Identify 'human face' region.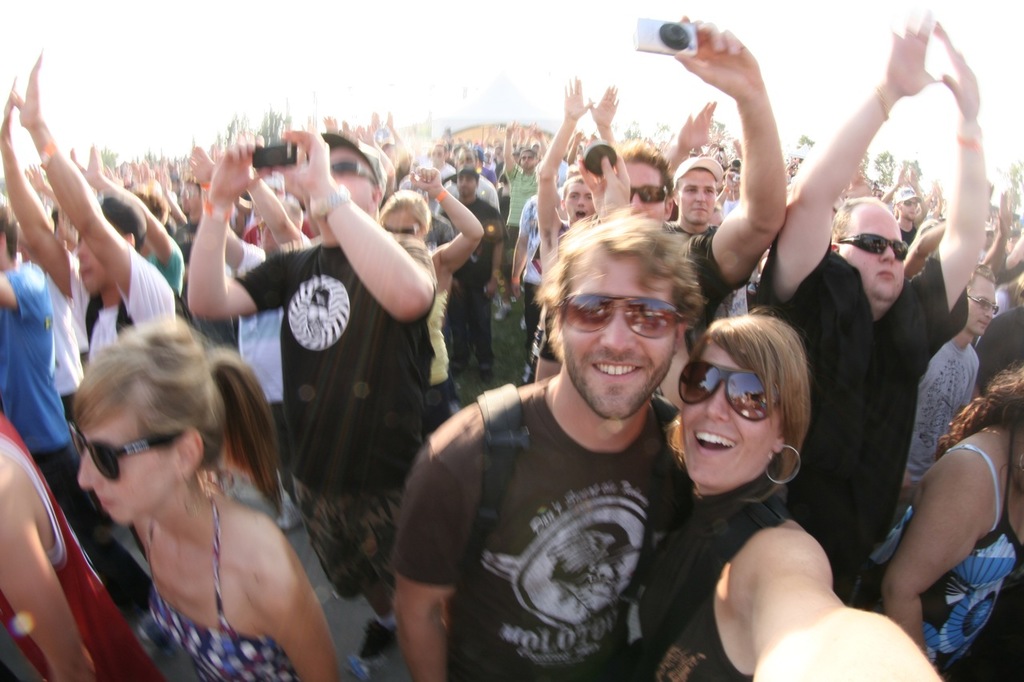
Region: bbox(558, 261, 682, 426).
